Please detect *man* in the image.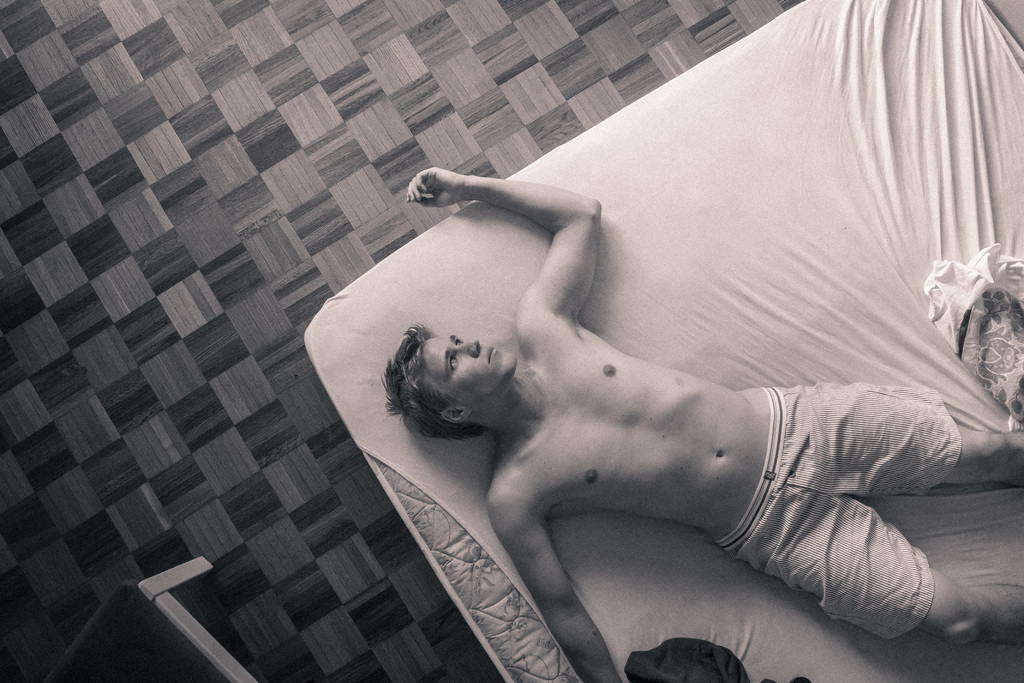
[273,68,1004,670].
